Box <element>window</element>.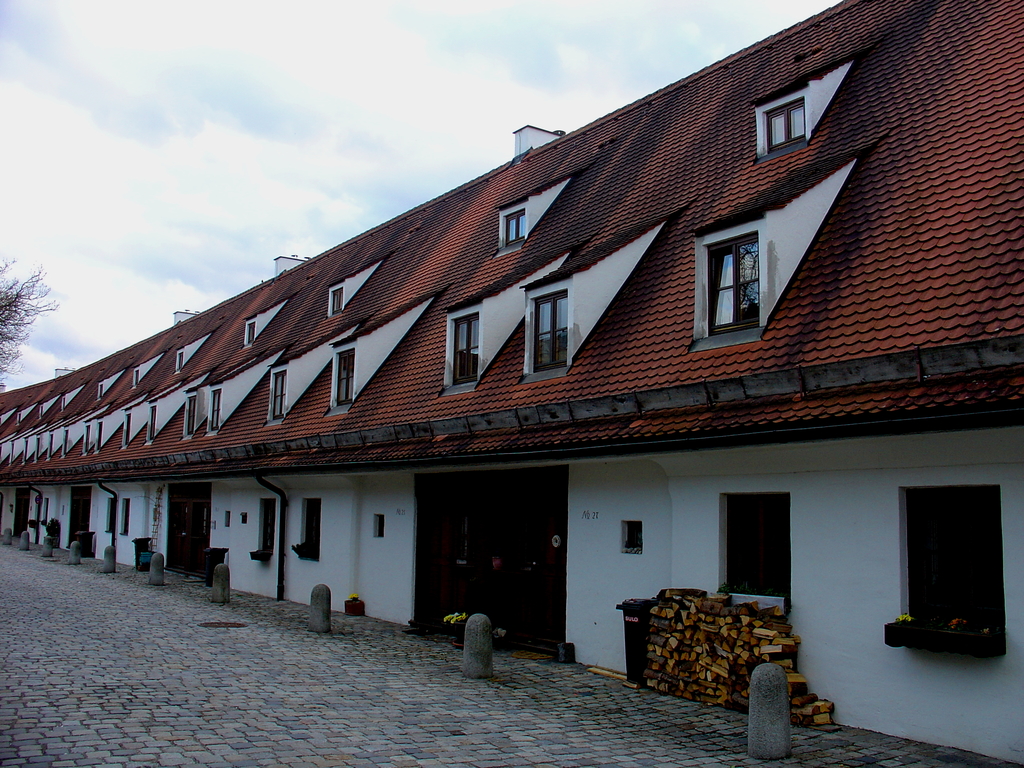
45,431,55,459.
